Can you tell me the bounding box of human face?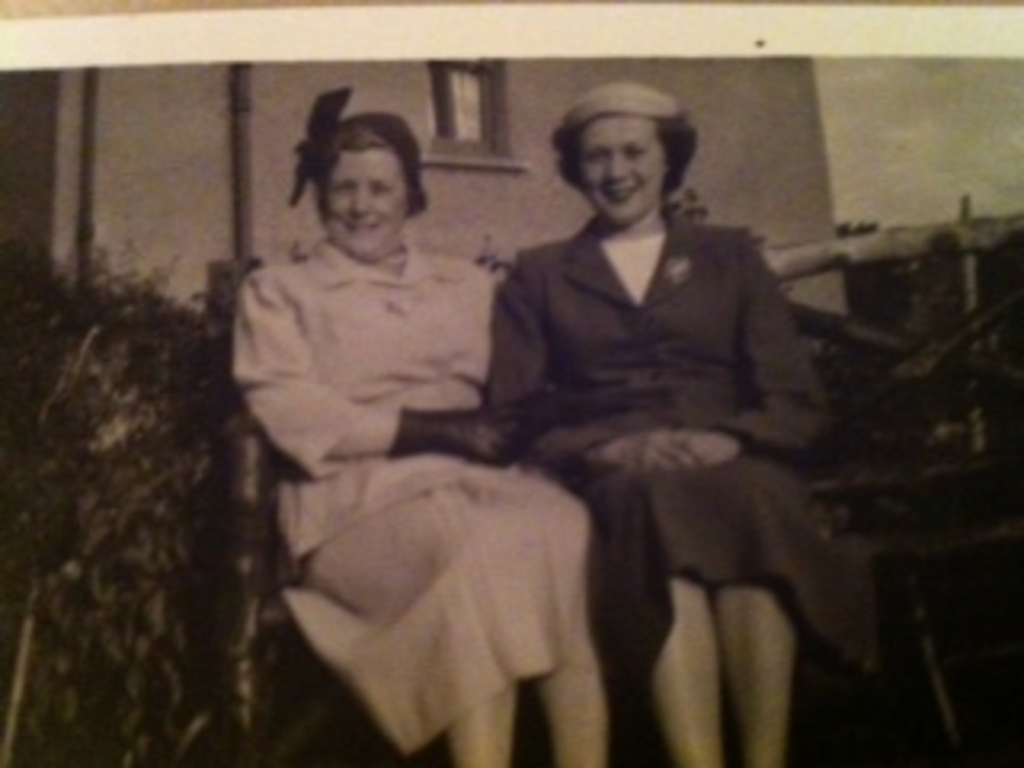
detection(326, 147, 406, 253).
